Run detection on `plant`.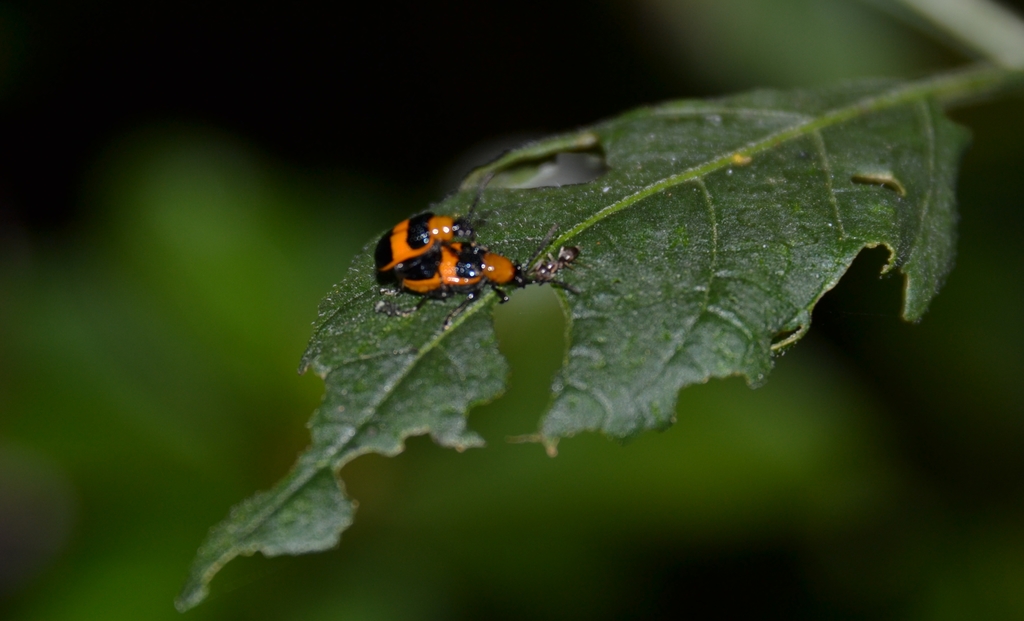
Result: [163,52,1003,611].
